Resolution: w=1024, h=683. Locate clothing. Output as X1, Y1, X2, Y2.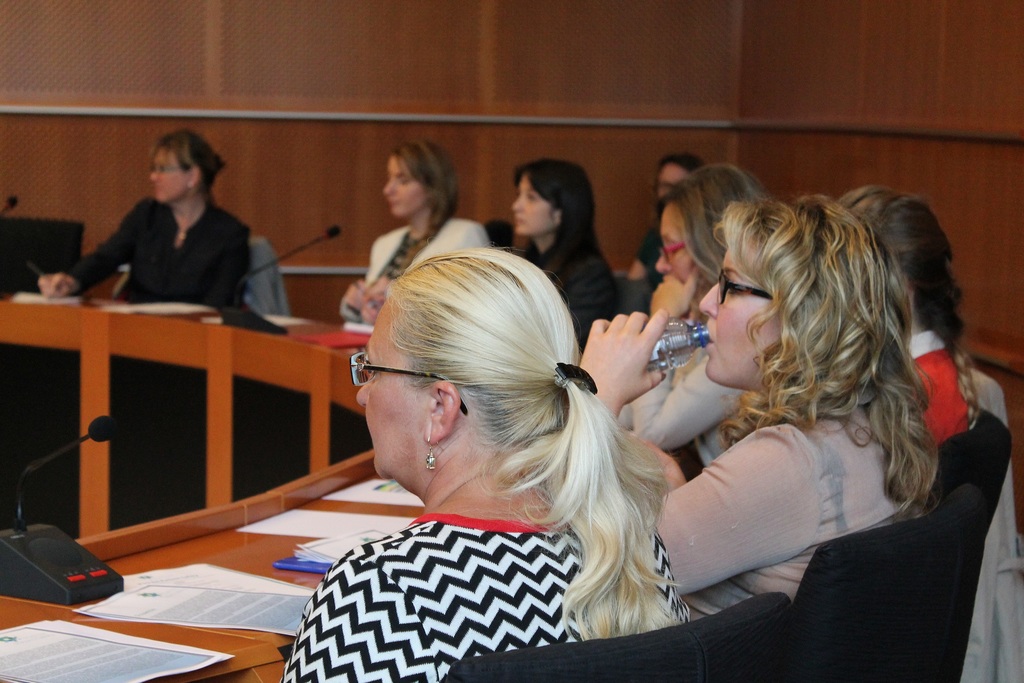
64, 196, 253, 308.
